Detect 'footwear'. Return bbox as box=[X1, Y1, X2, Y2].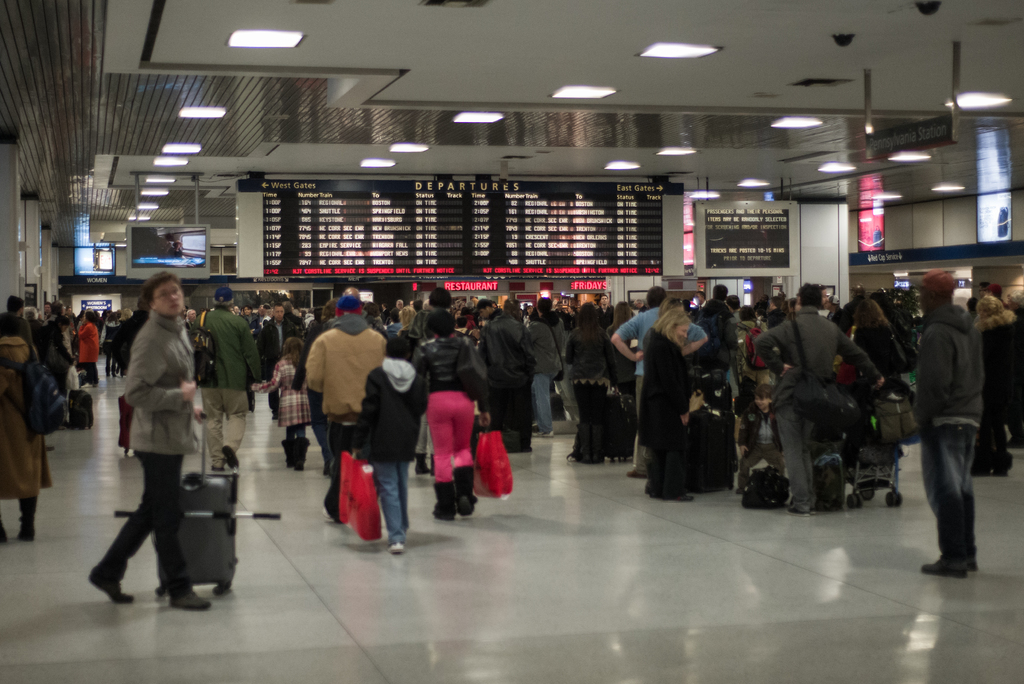
box=[810, 507, 816, 515].
